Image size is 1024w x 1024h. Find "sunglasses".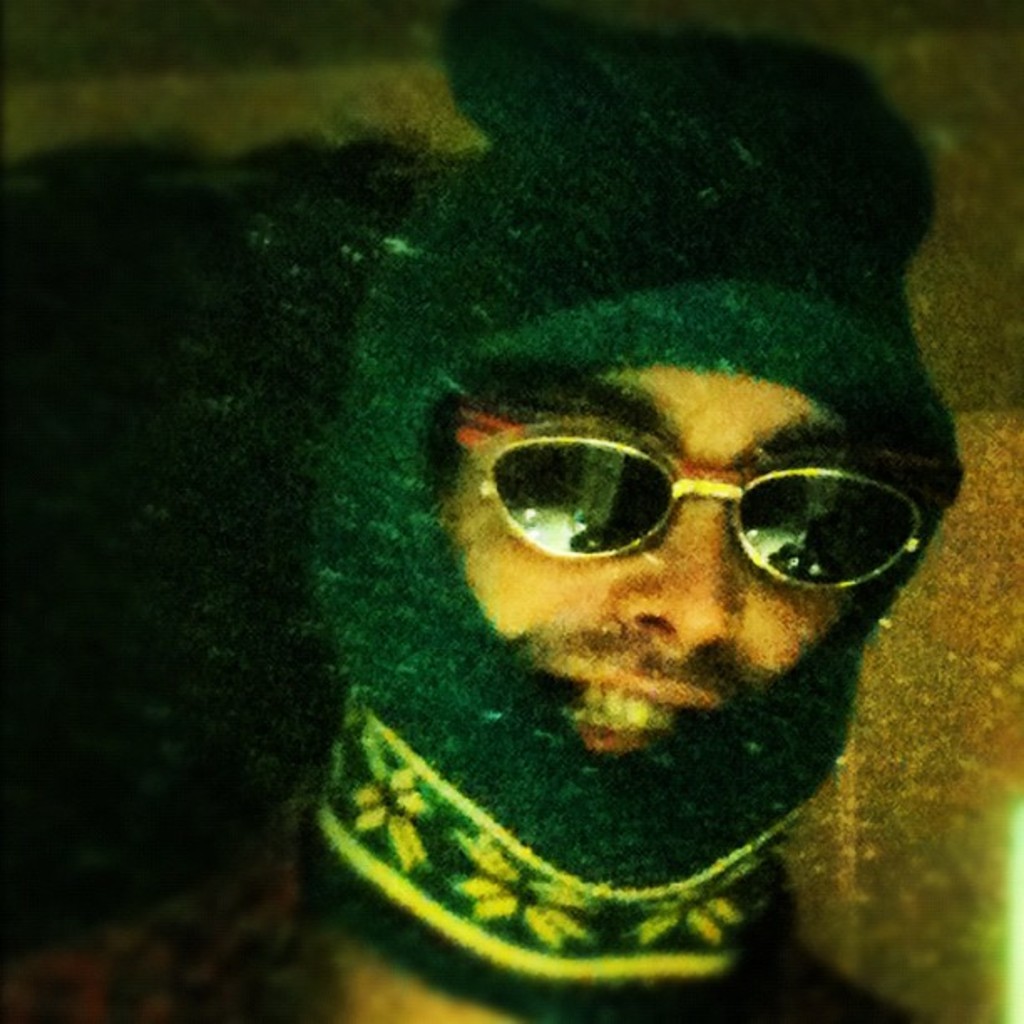
{"x1": 467, "y1": 410, "x2": 939, "y2": 589}.
